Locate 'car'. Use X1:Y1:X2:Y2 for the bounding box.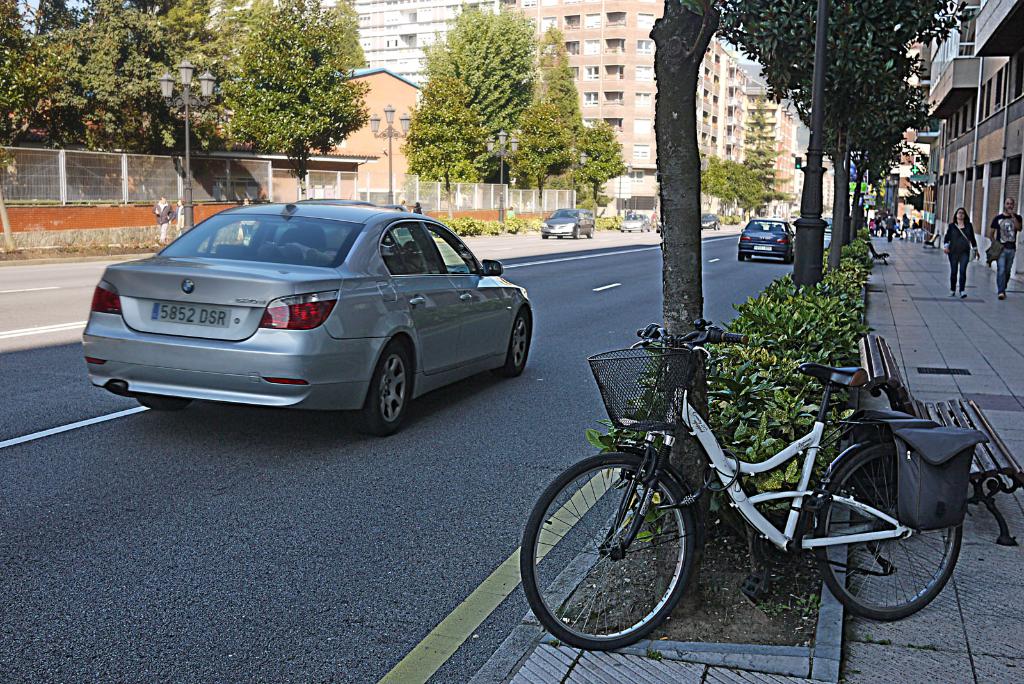
822:215:836:251.
